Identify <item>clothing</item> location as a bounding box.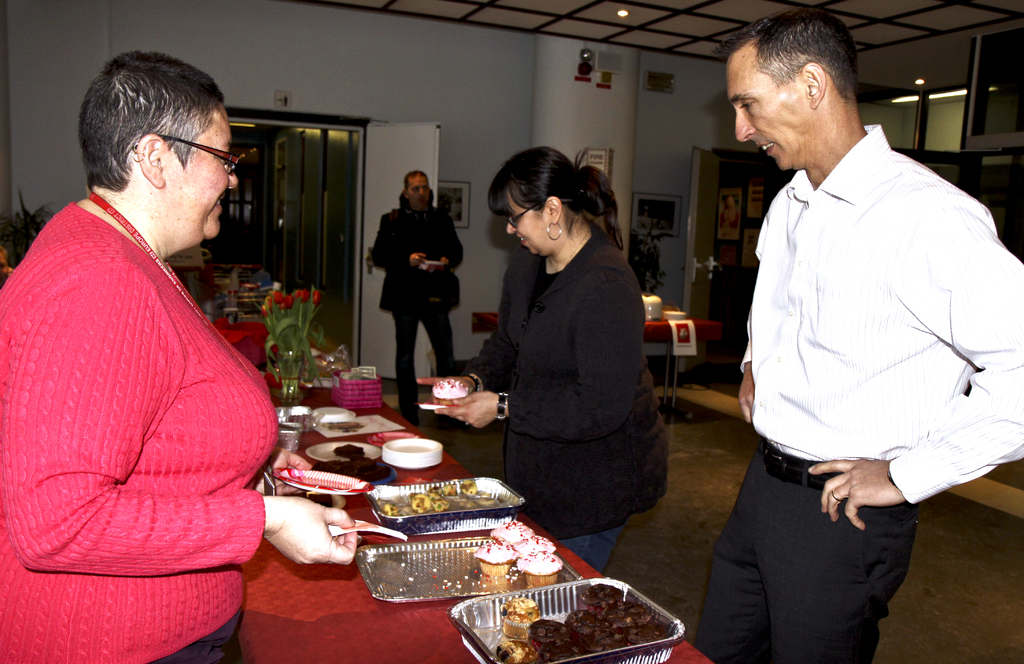
BBox(468, 225, 670, 549).
